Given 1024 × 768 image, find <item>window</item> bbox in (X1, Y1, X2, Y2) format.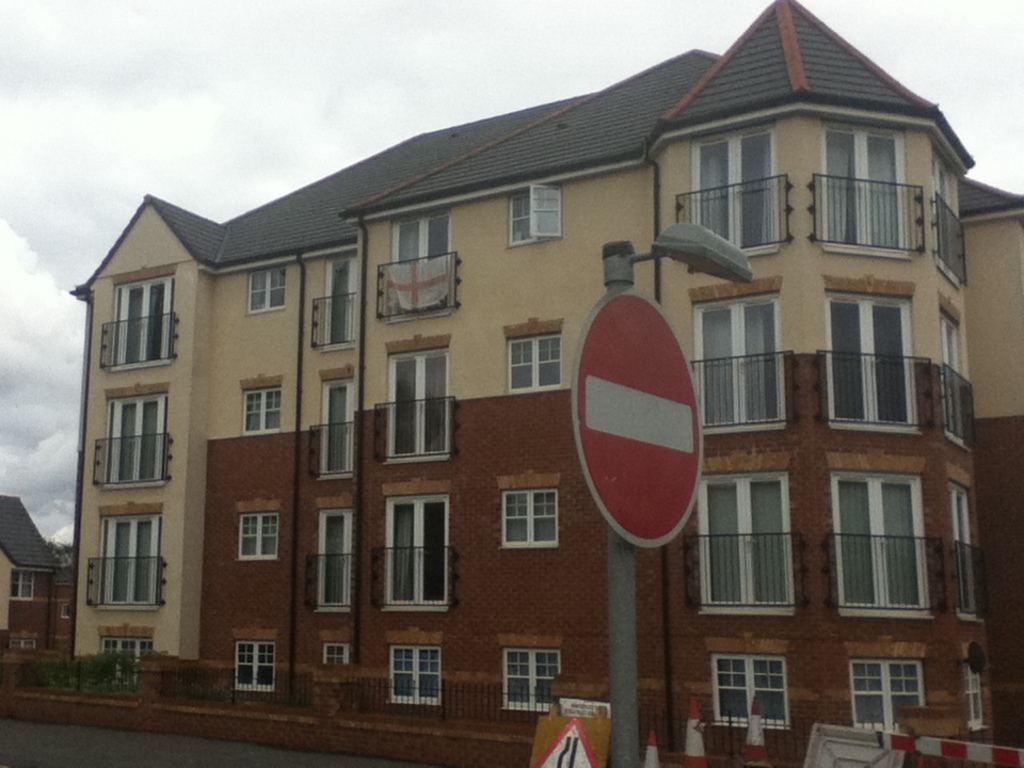
(508, 645, 569, 711).
